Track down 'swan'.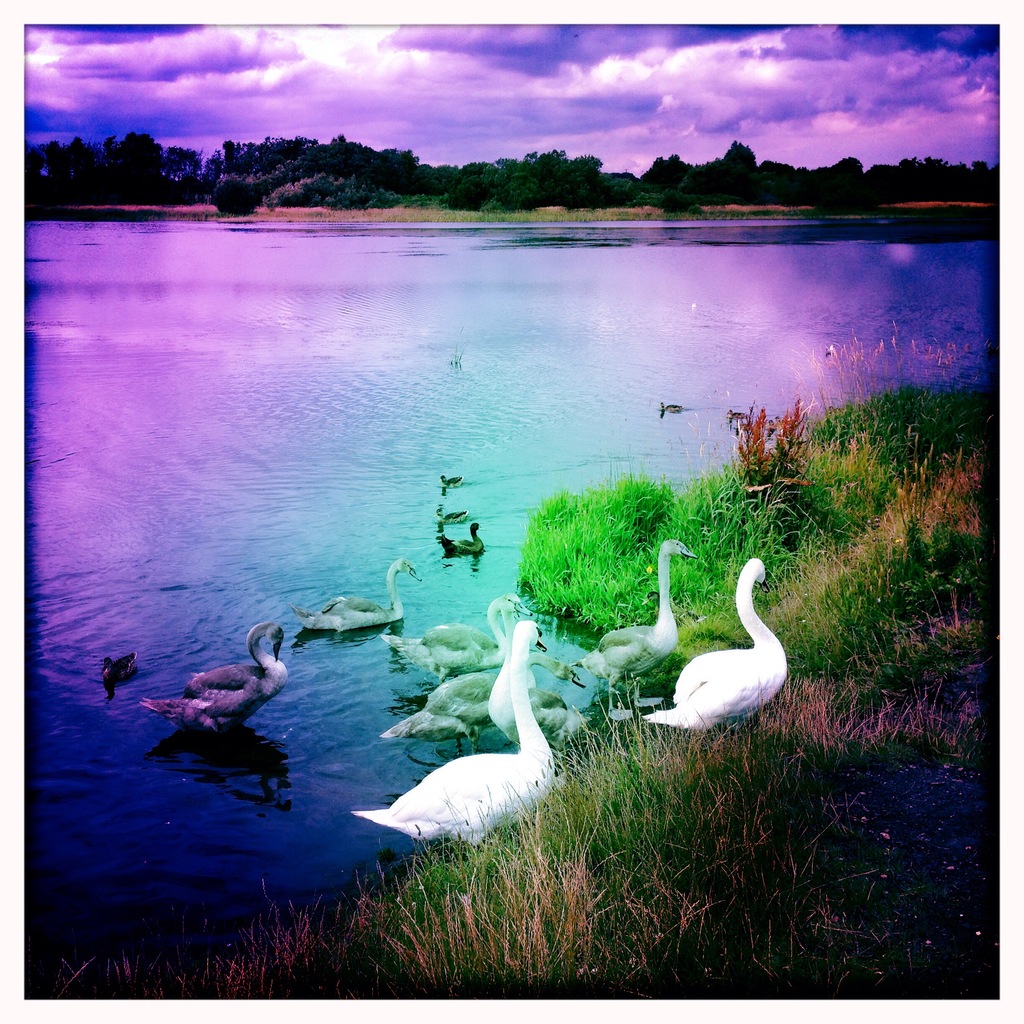
Tracked to detection(145, 622, 283, 725).
